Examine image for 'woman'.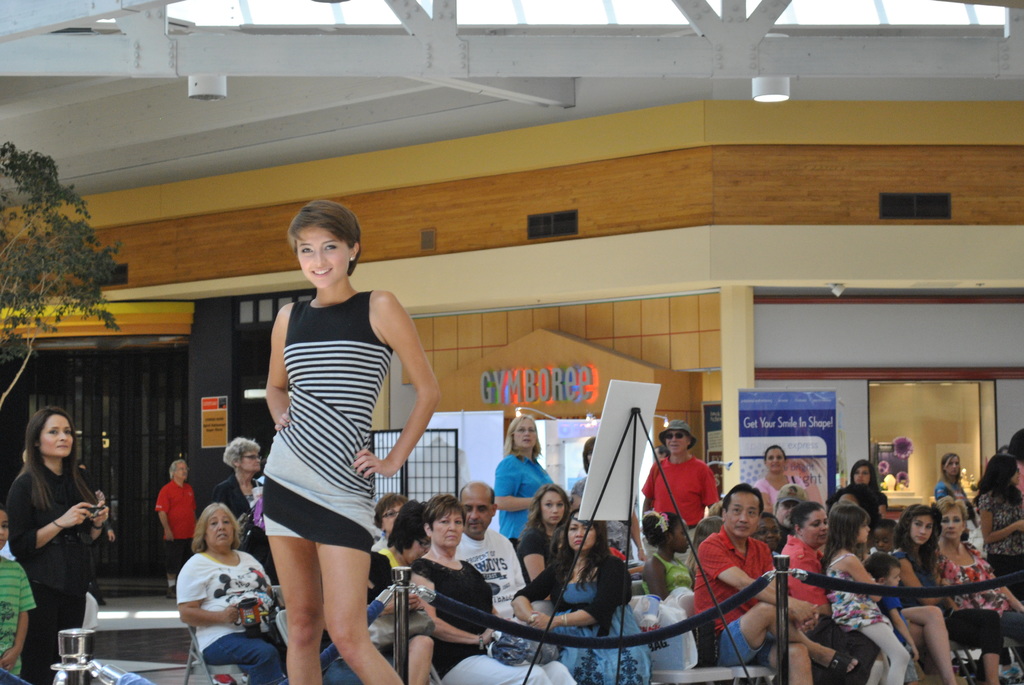
Examination result: {"left": 936, "top": 500, "right": 1023, "bottom": 681}.
